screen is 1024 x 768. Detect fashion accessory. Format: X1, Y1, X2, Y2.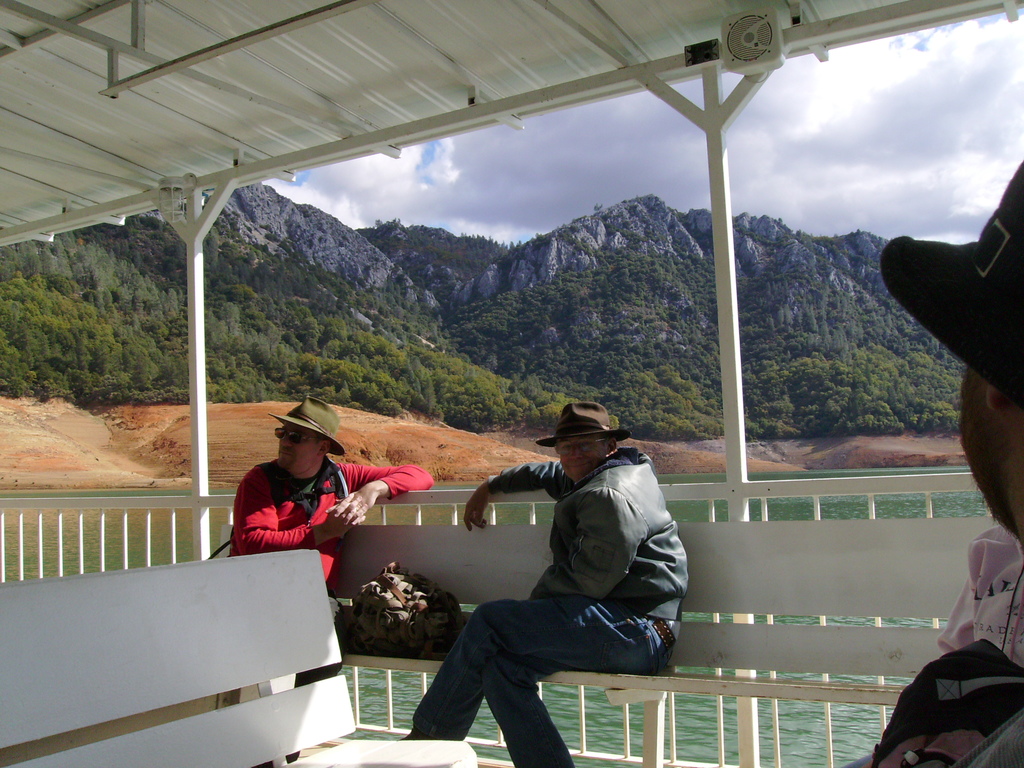
881, 160, 1023, 406.
